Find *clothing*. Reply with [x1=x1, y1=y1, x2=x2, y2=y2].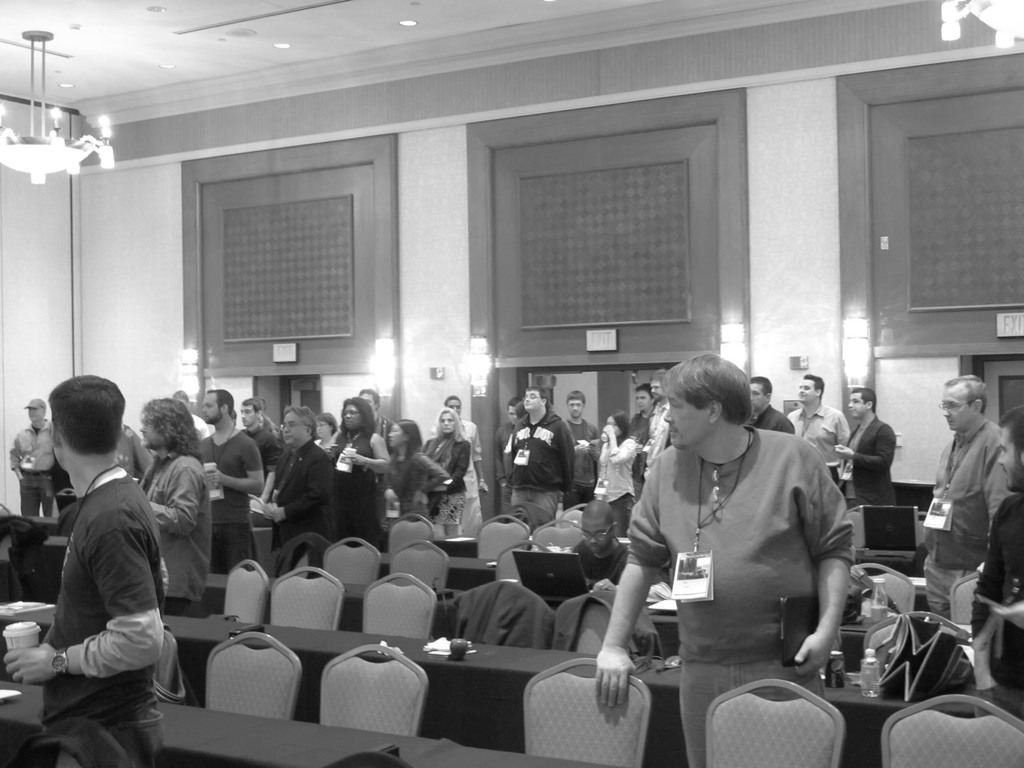
[x1=619, y1=386, x2=861, y2=705].
